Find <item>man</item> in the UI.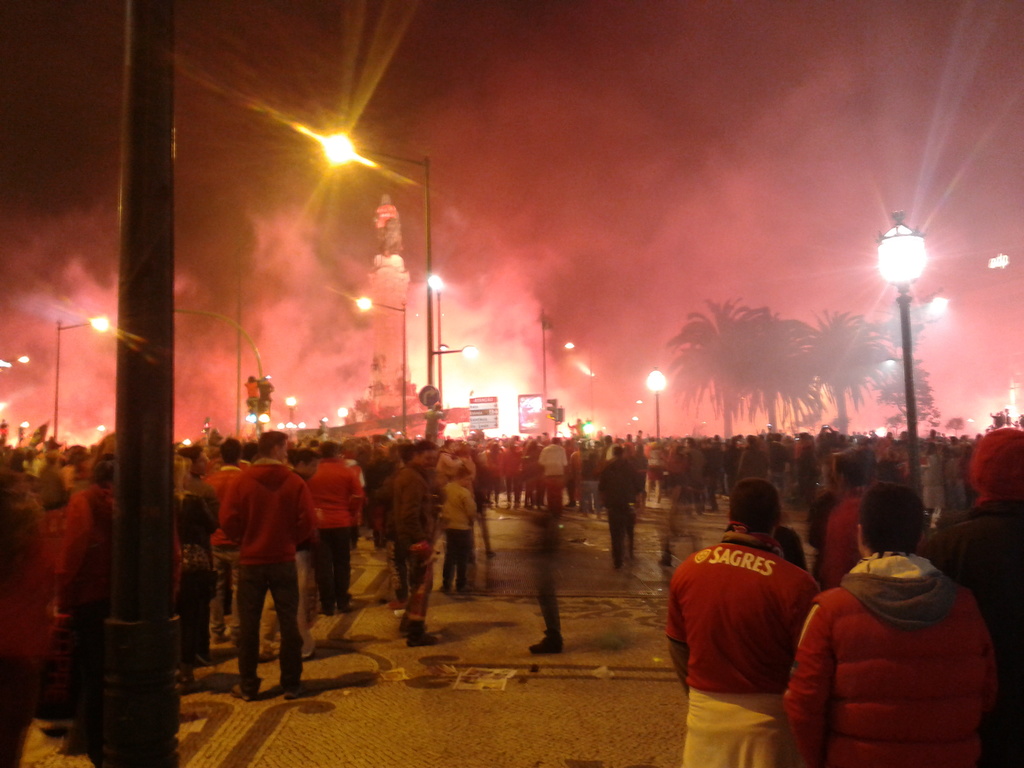
UI element at [204, 448, 314, 713].
